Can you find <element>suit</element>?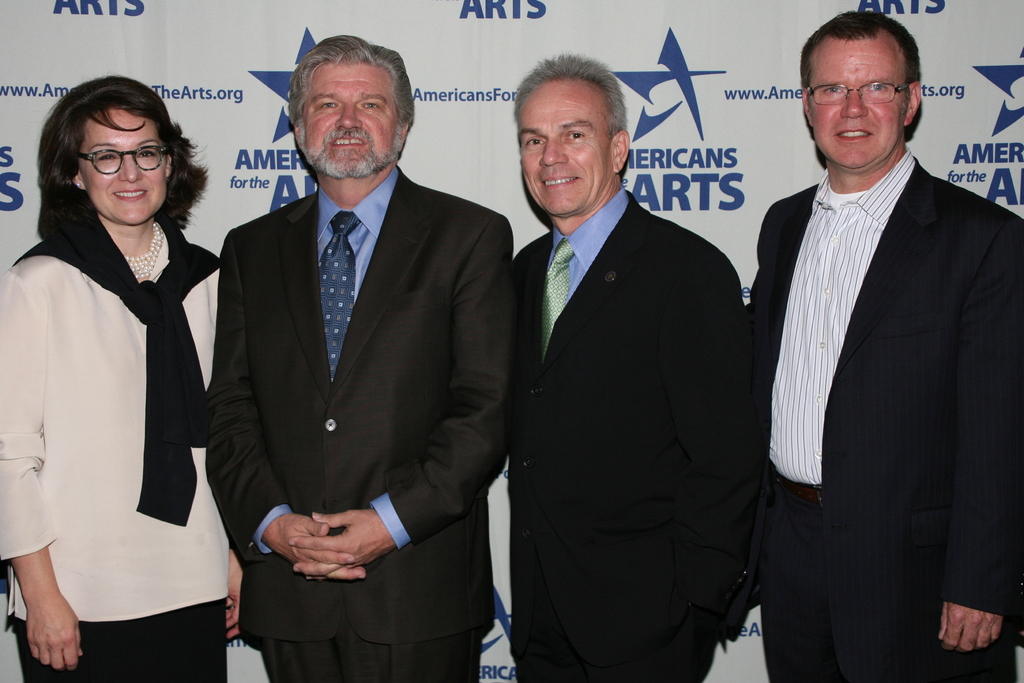
Yes, bounding box: 510, 186, 745, 682.
